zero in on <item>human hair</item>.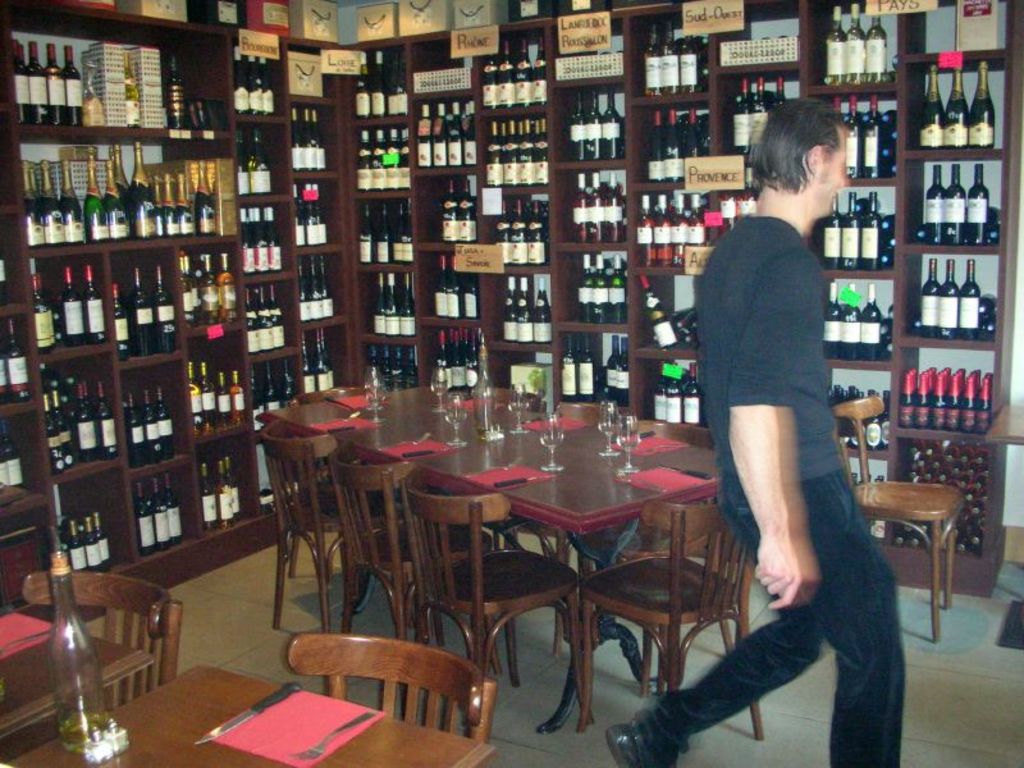
Zeroed in: {"left": 759, "top": 104, "right": 868, "bottom": 202}.
